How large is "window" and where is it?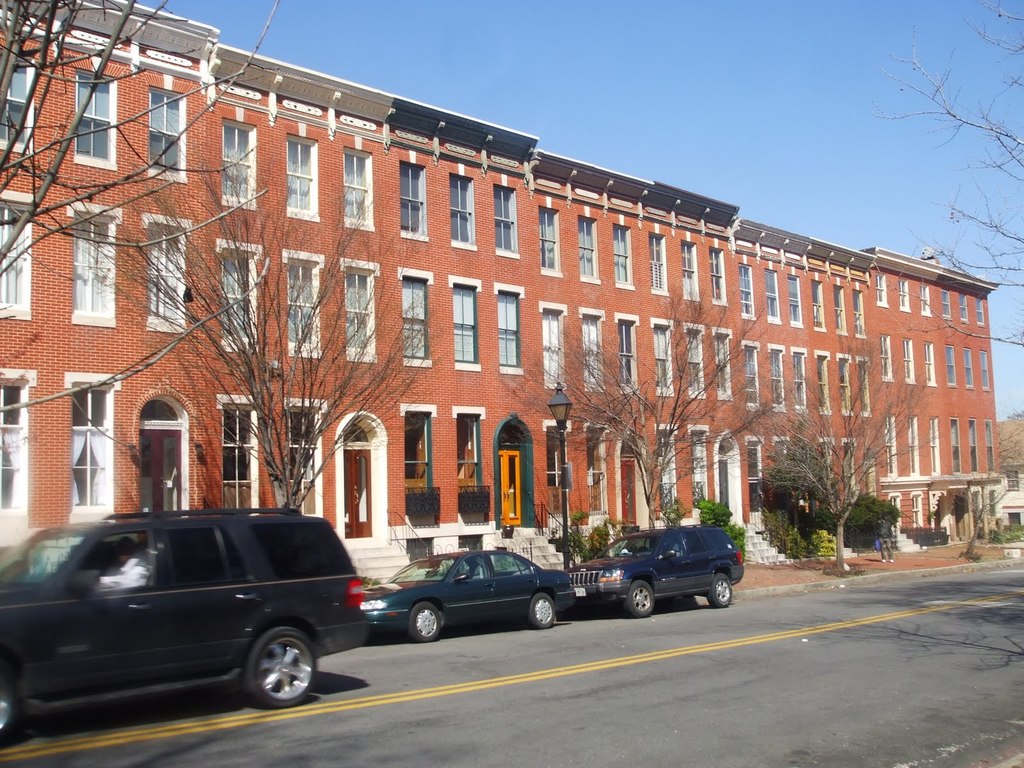
Bounding box: l=341, t=422, r=366, b=444.
